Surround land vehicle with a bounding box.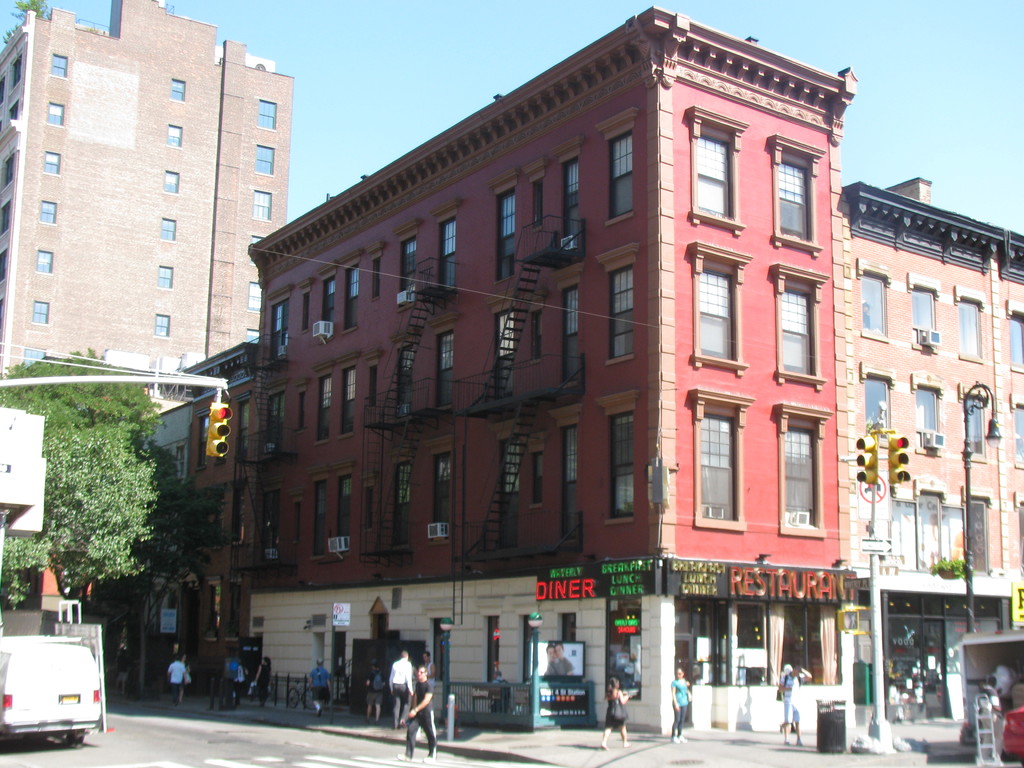
region(7, 631, 102, 755).
